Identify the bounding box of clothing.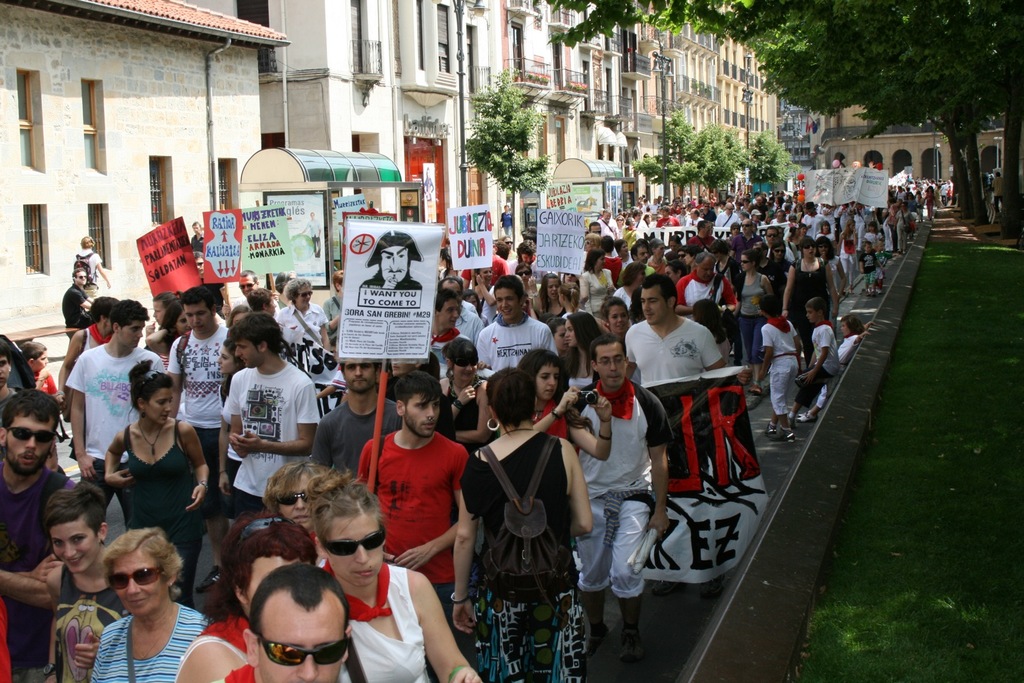
box(617, 315, 723, 384).
